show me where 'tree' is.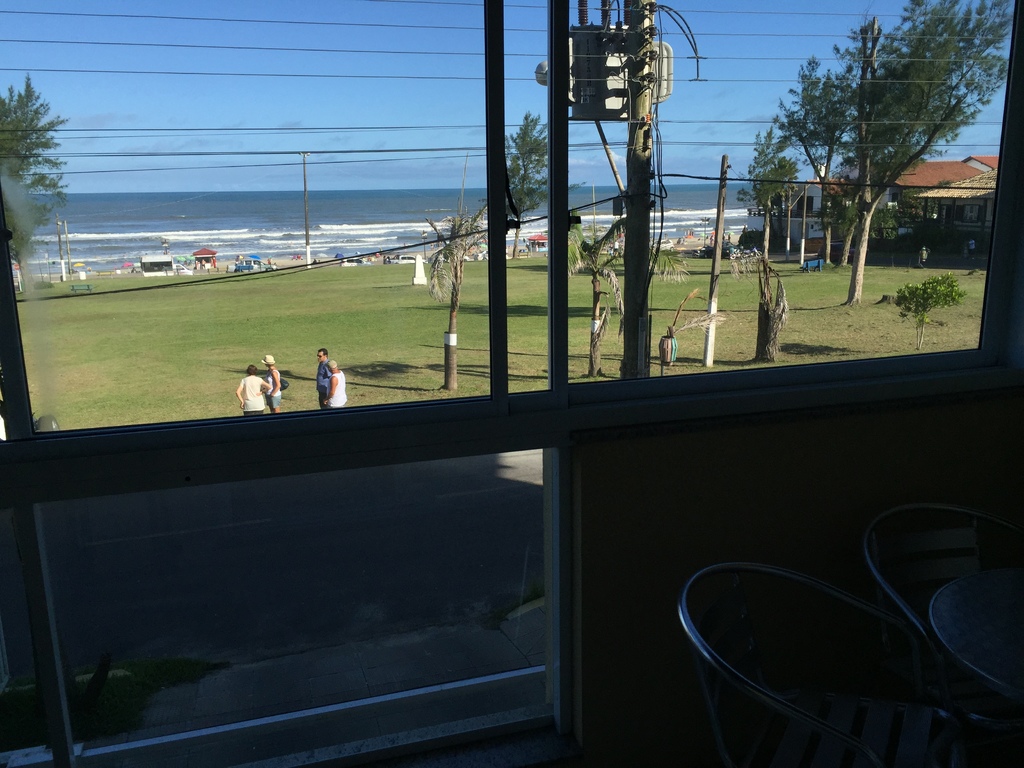
'tree' is at {"left": 564, "top": 218, "right": 622, "bottom": 371}.
